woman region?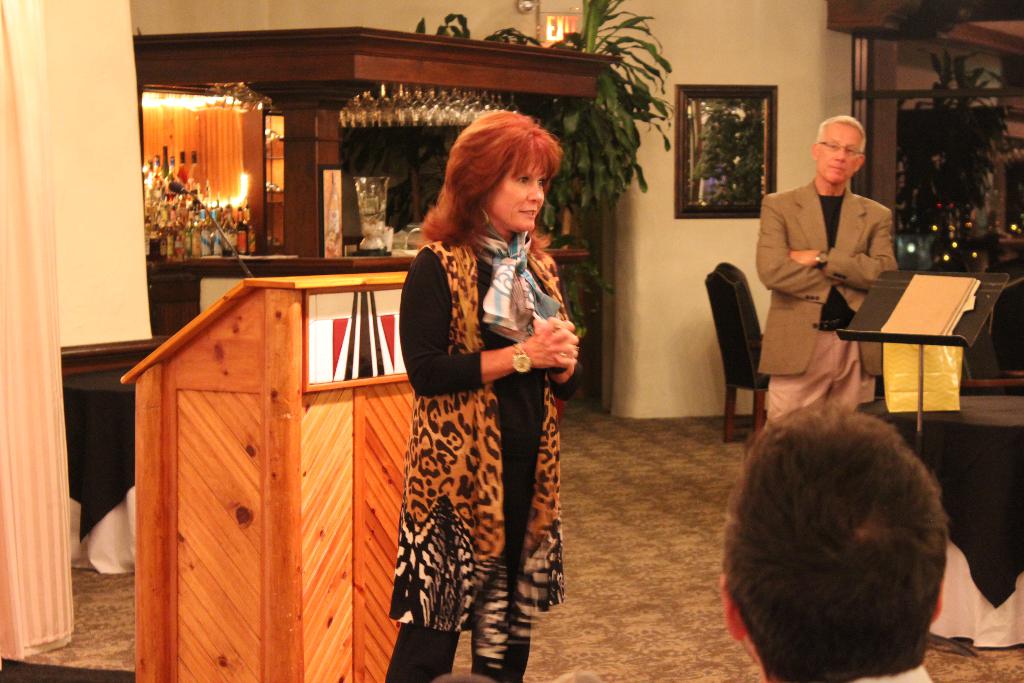
(385,105,588,682)
